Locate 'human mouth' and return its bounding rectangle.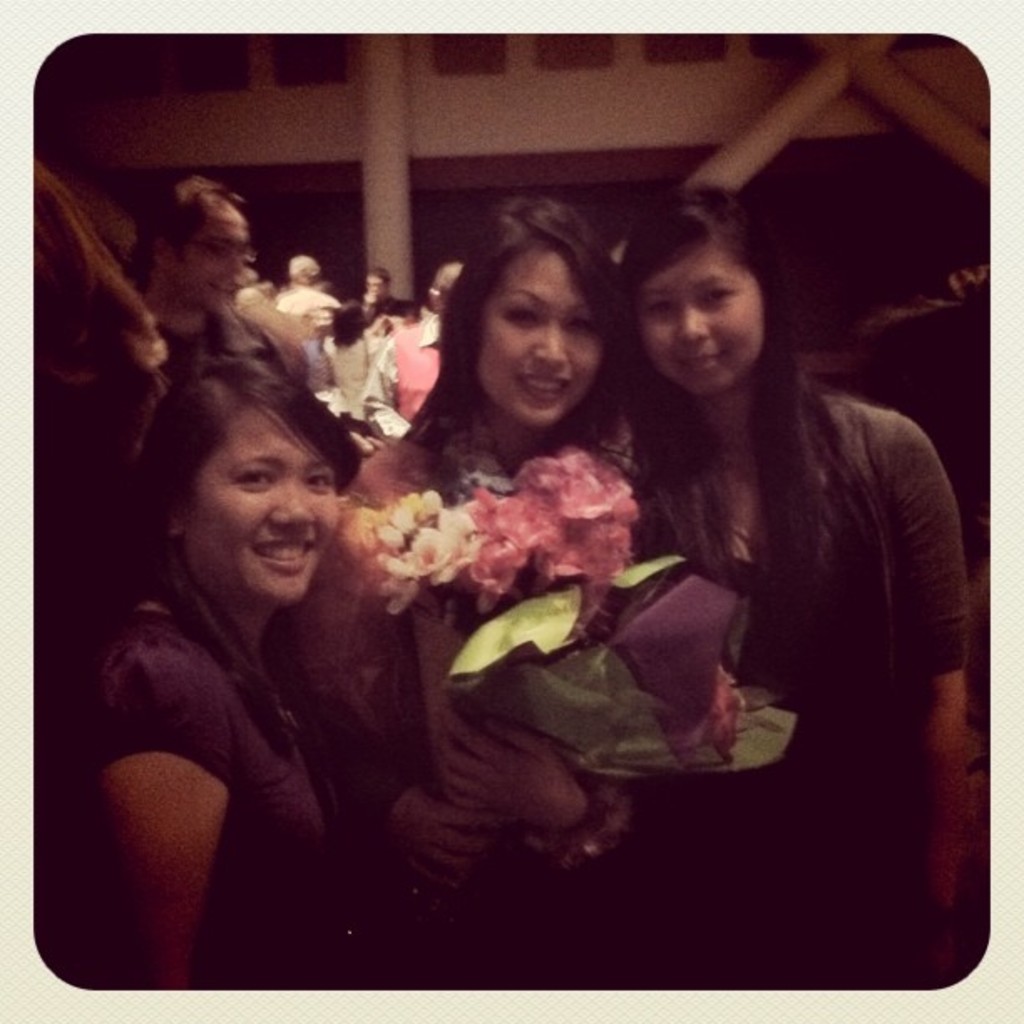
BBox(209, 278, 244, 298).
